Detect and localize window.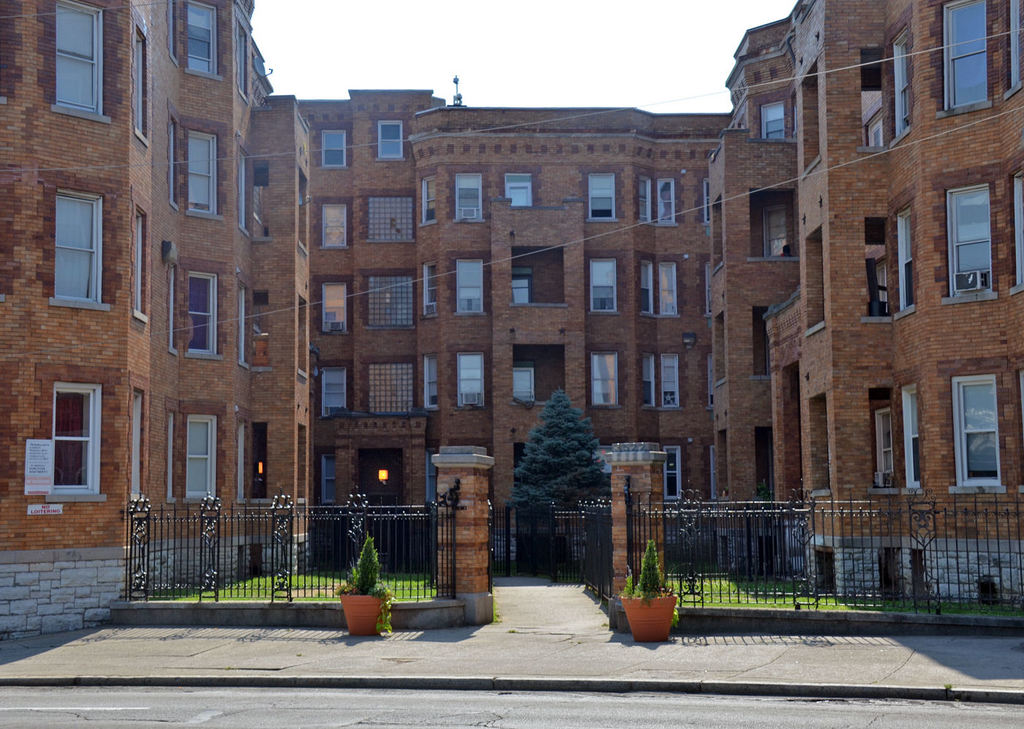
Localized at {"x1": 641, "y1": 260, "x2": 654, "y2": 317}.
